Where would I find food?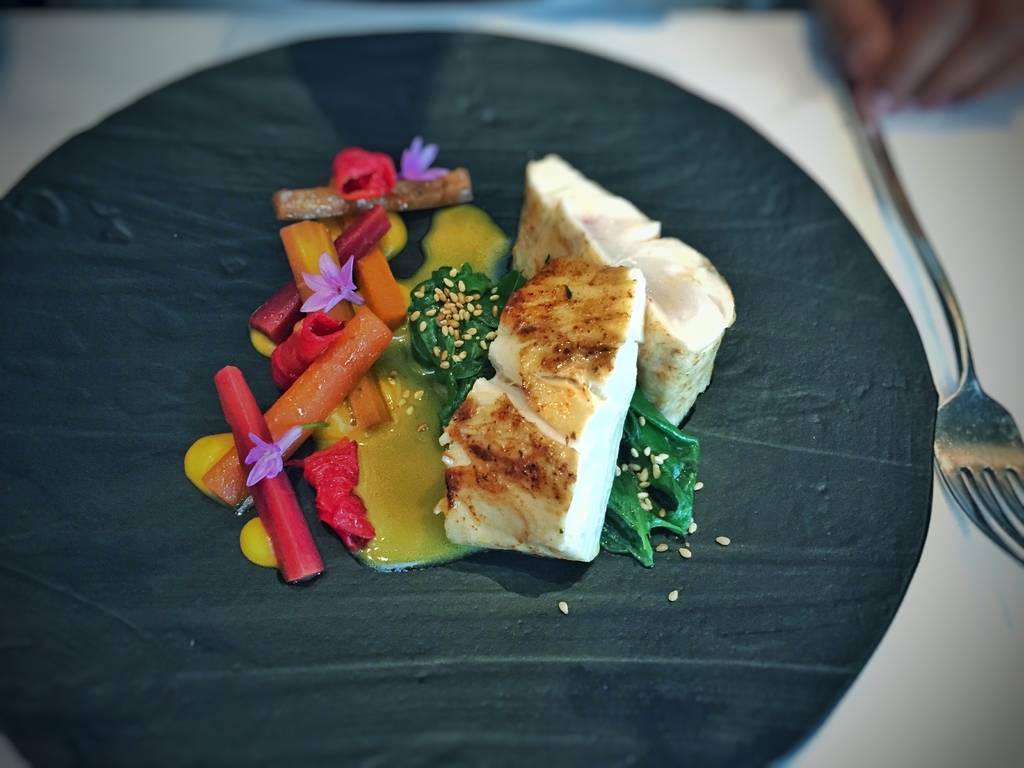
At {"x1": 434, "y1": 244, "x2": 641, "y2": 539}.
